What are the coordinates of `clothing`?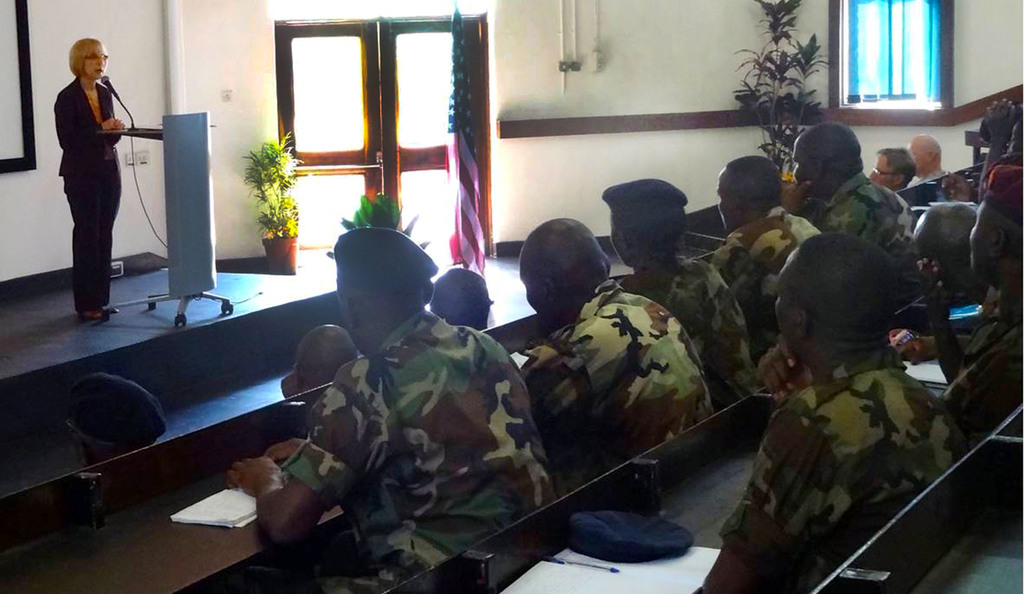
bbox=(714, 349, 936, 593).
